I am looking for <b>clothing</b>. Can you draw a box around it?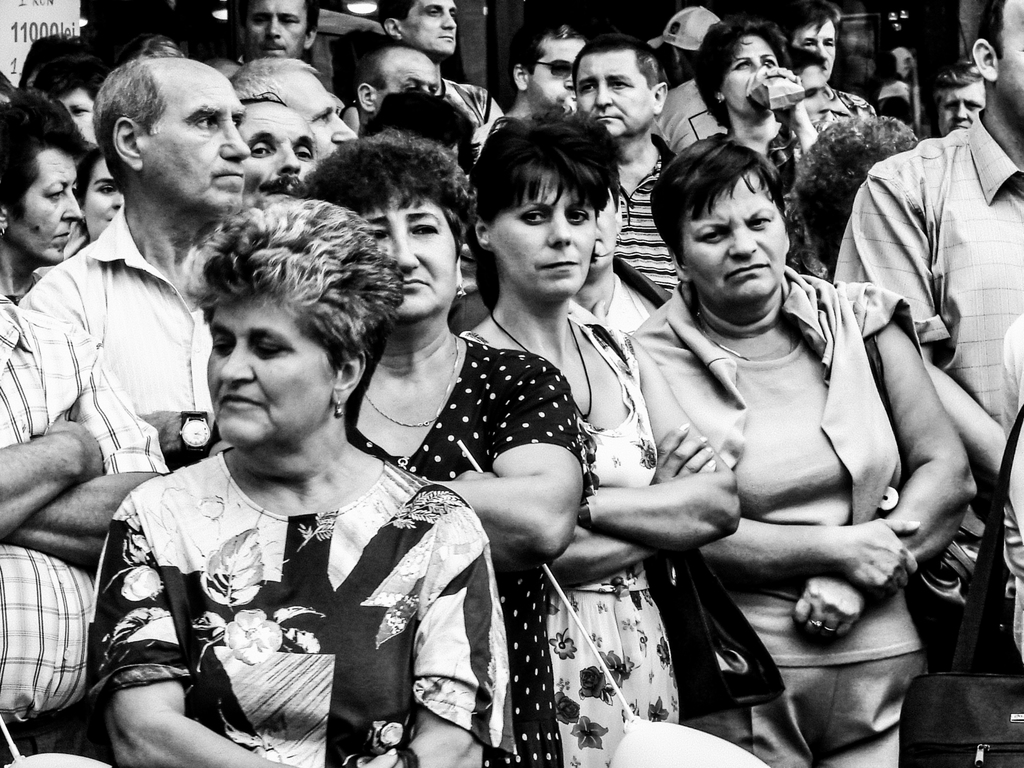
Sure, the bounding box is 16 198 216 419.
